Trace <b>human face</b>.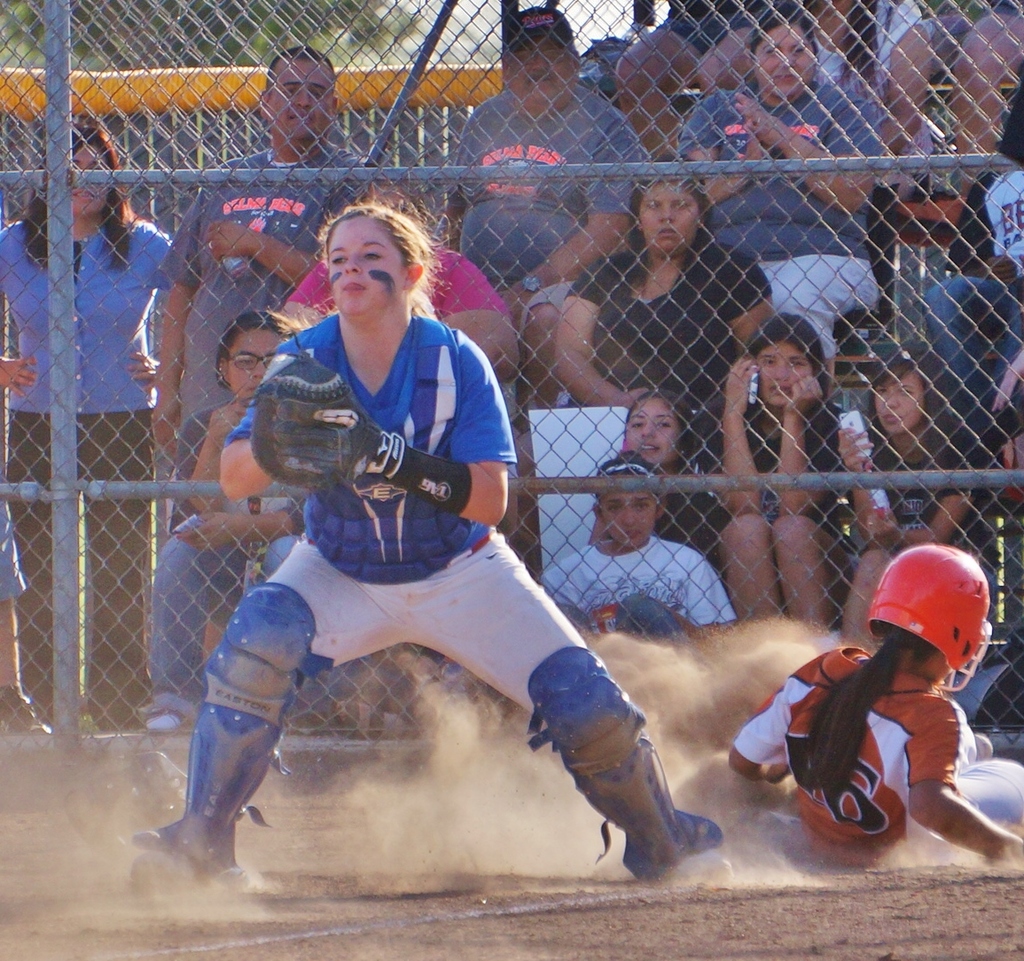
Traced to pyautogui.locateOnScreen(758, 30, 816, 95).
